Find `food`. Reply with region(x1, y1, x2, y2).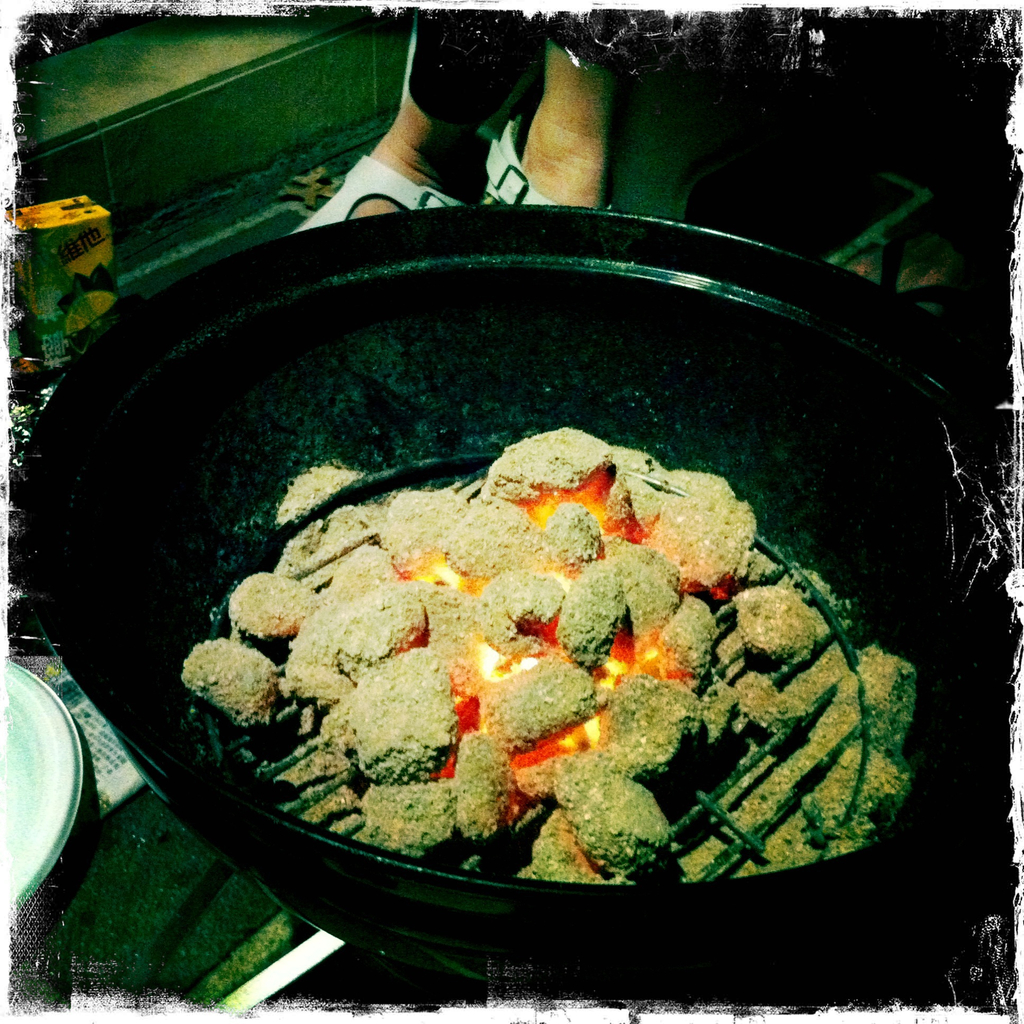
region(226, 441, 820, 881).
